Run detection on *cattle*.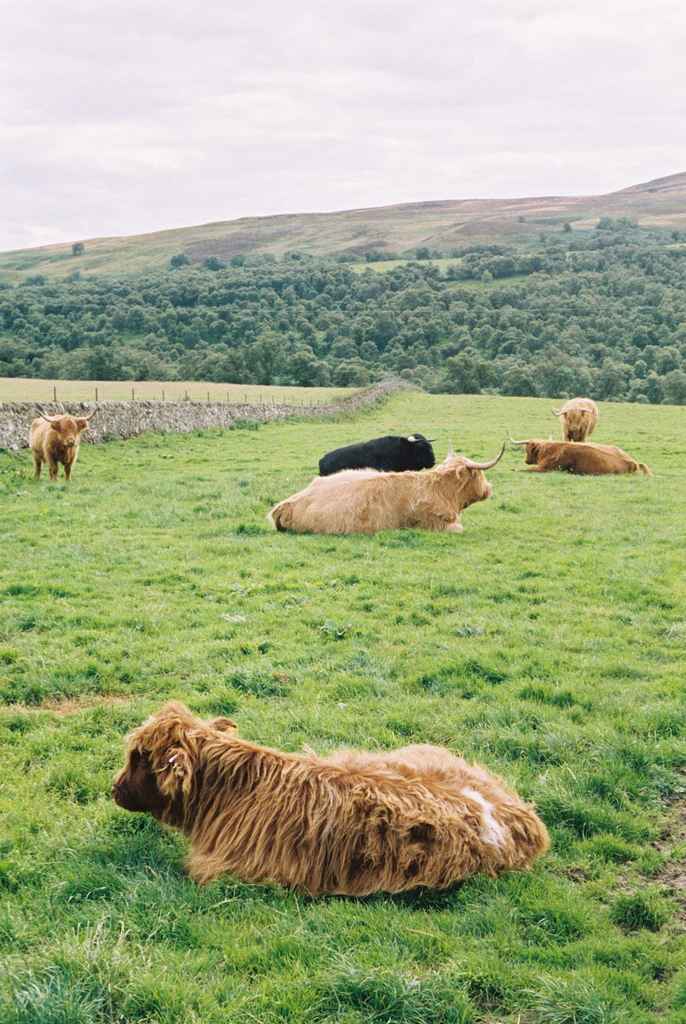
Result: <bbox>318, 429, 440, 476</bbox>.
